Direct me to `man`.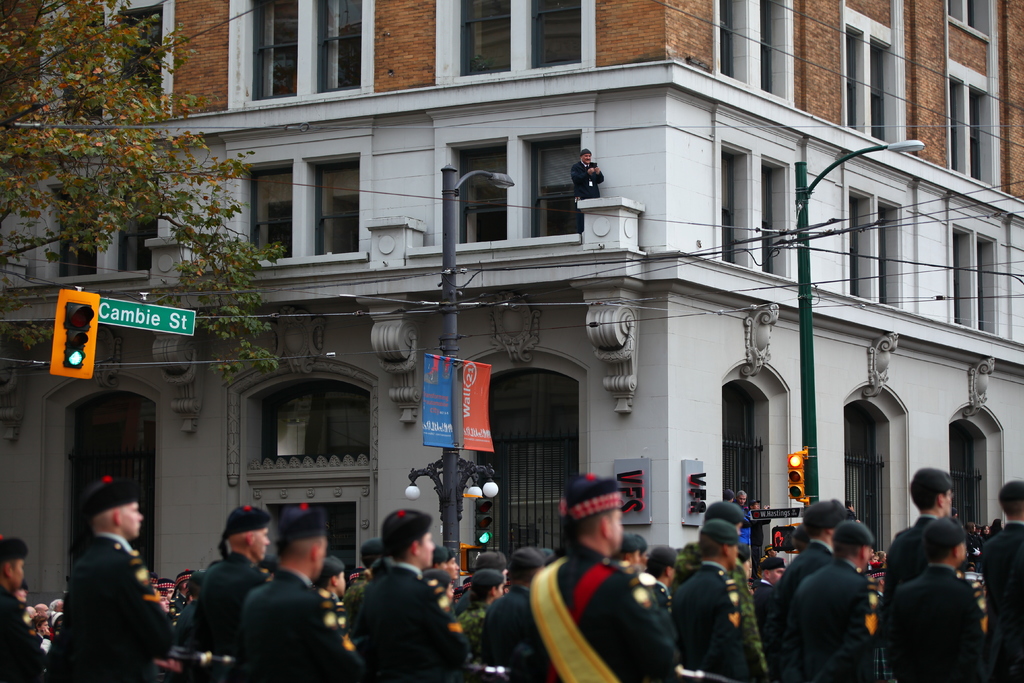
Direction: Rect(369, 559, 390, 584).
